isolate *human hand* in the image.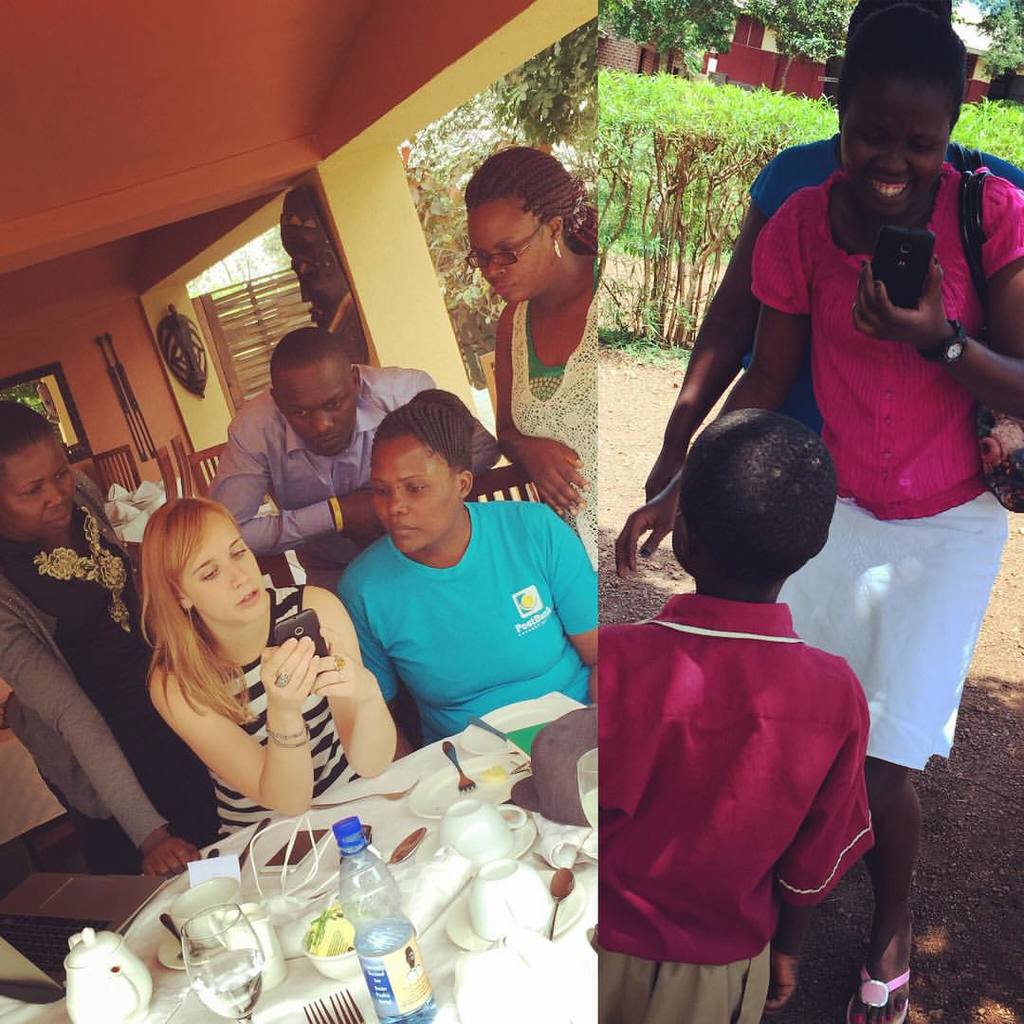
Isolated region: <box>137,834,203,882</box>.
